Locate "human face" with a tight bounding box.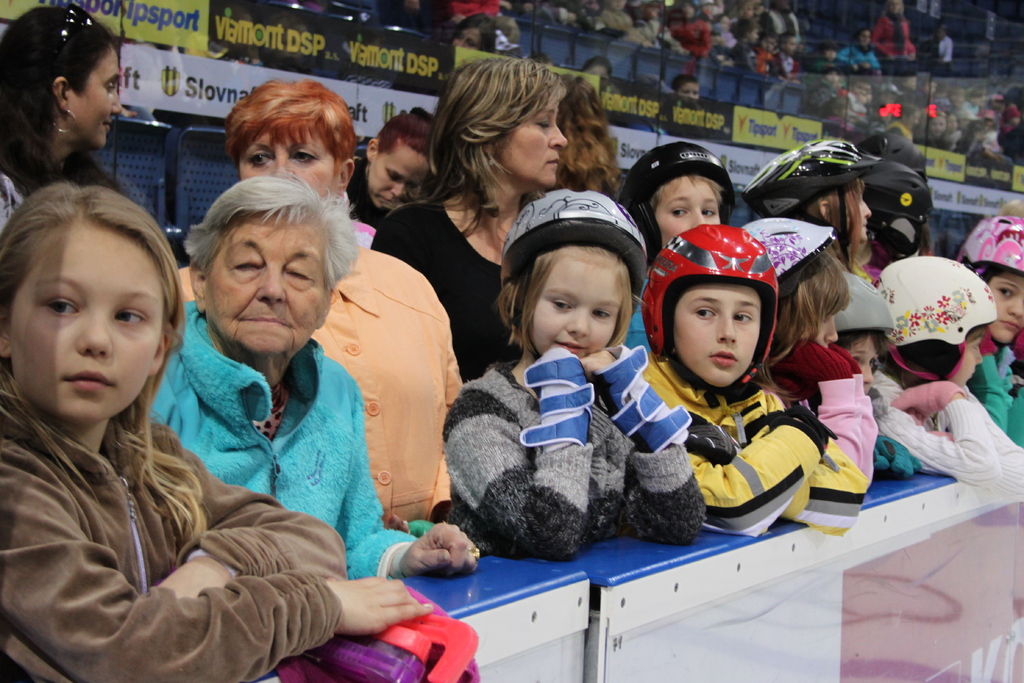
crop(653, 177, 723, 245).
